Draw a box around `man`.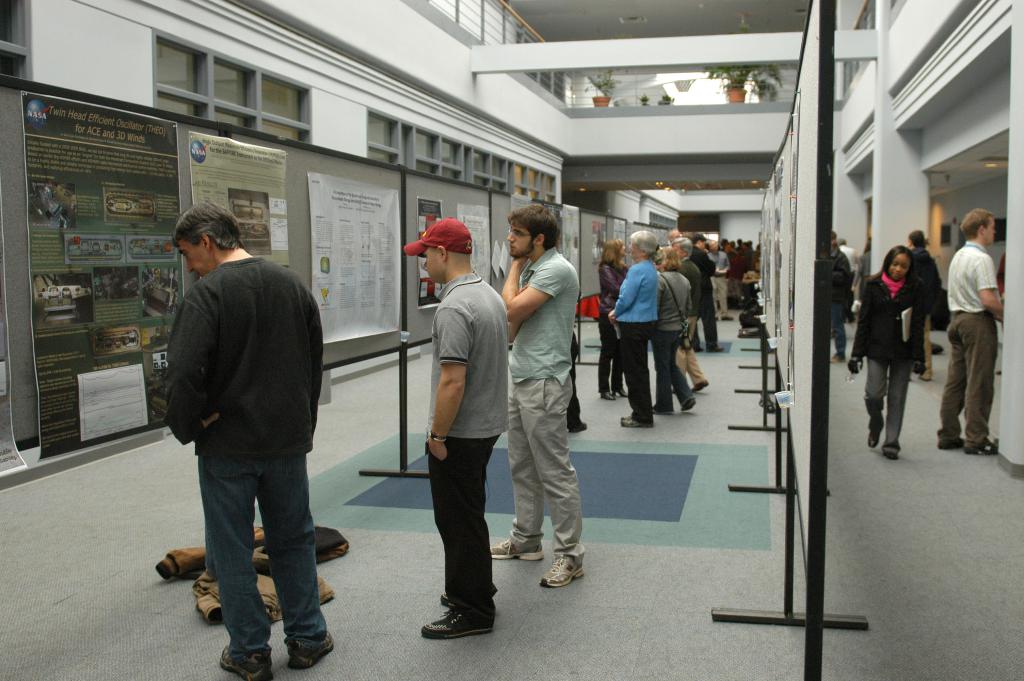
<bbox>938, 206, 1005, 455</bbox>.
